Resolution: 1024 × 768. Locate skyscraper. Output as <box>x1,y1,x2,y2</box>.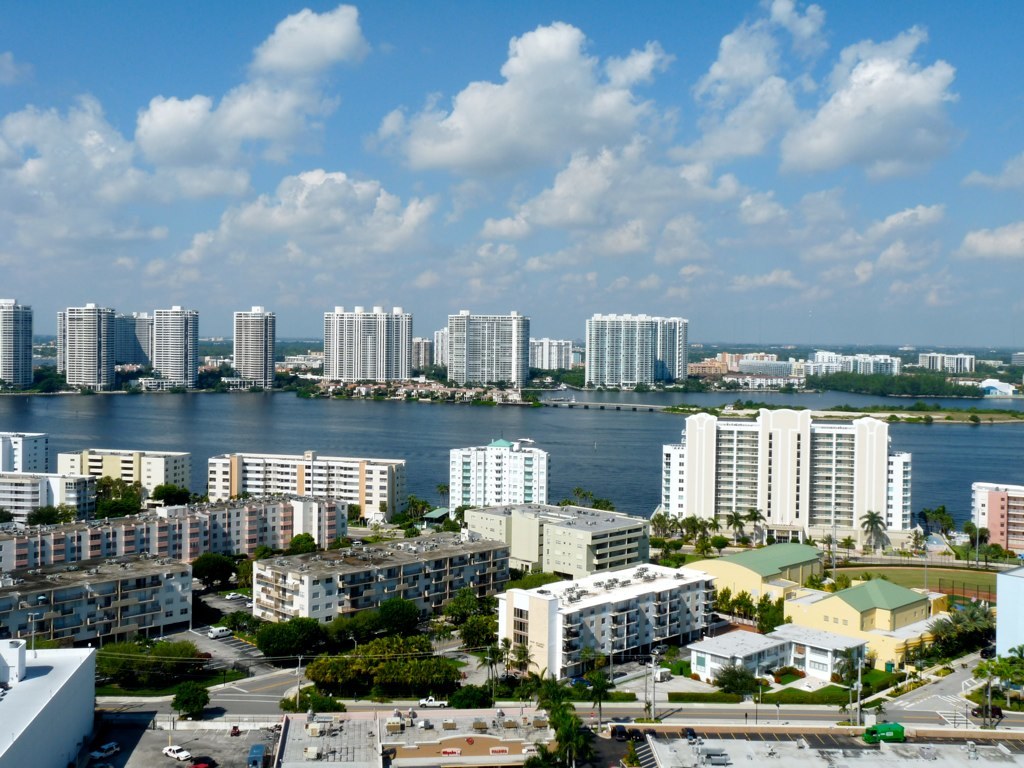
<box>410,337,427,372</box>.
